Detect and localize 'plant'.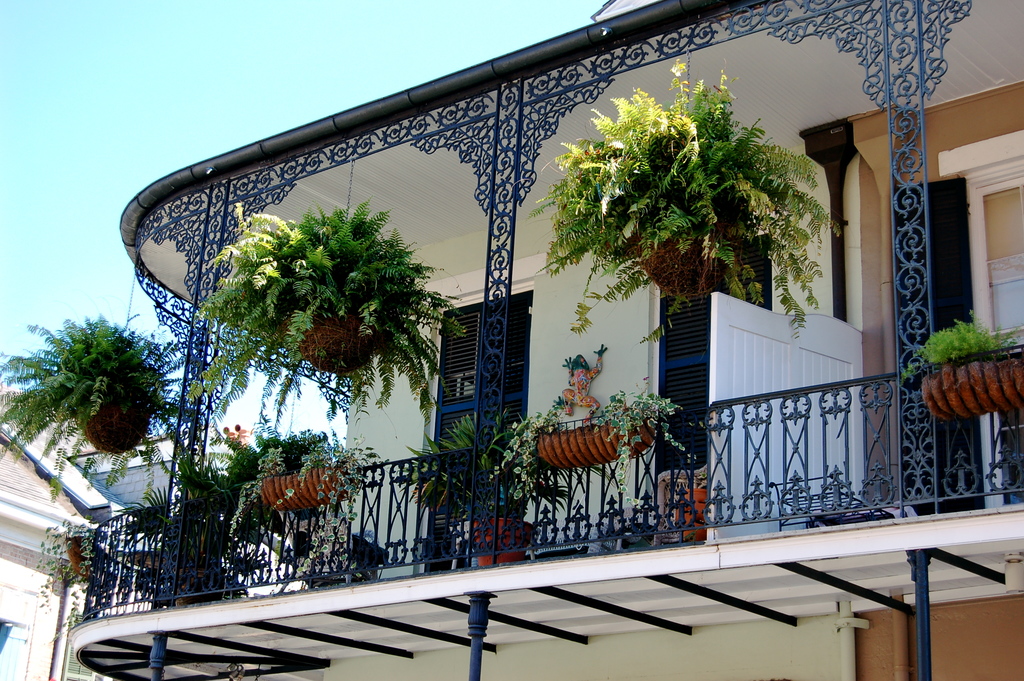
Localized at (188,198,461,437).
